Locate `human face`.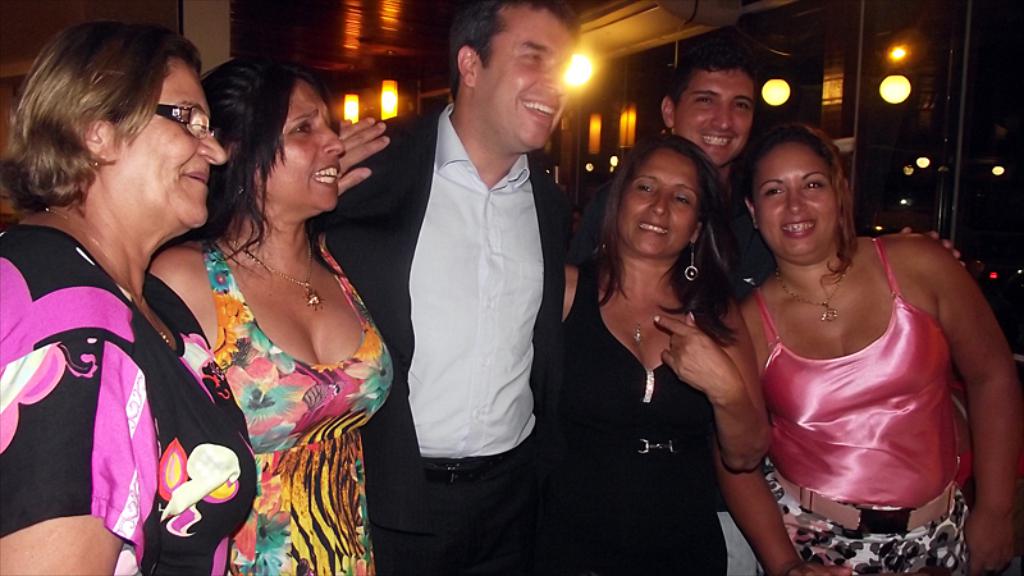
Bounding box: (x1=756, y1=146, x2=838, y2=269).
